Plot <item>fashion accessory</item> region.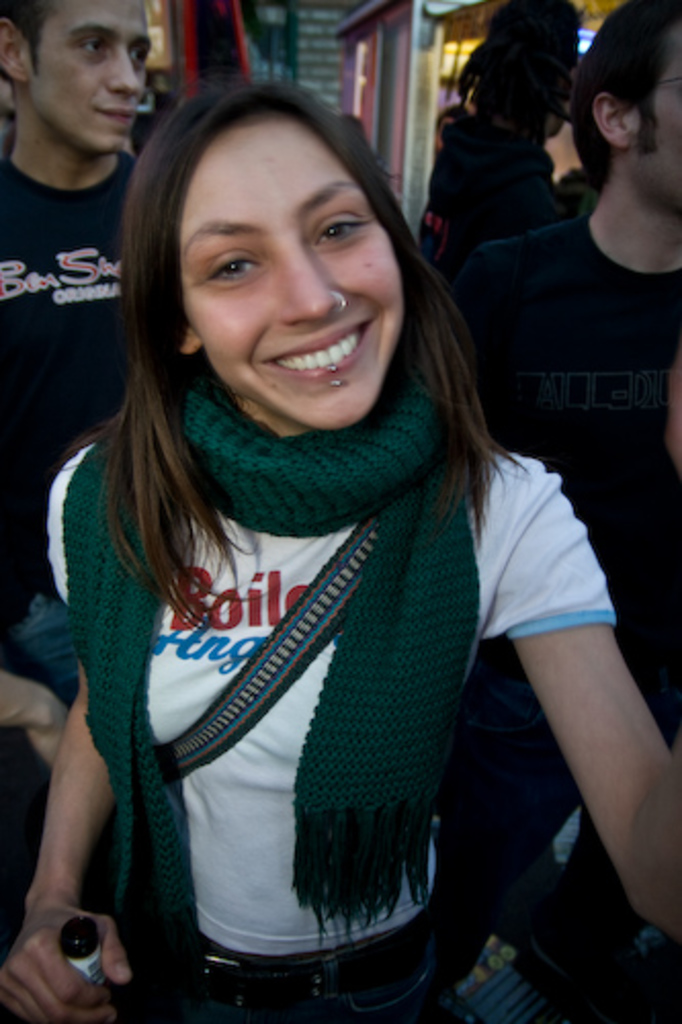
Plotted at [193,911,489,1022].
